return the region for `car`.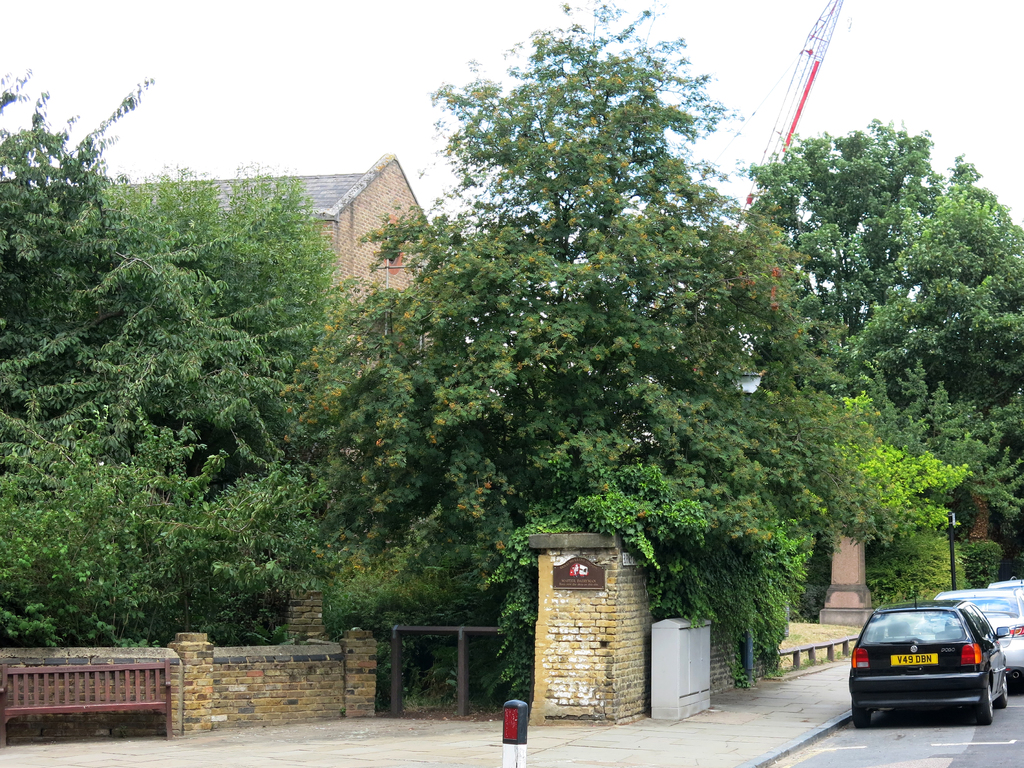
locate(932, 585, 1023, 691).
